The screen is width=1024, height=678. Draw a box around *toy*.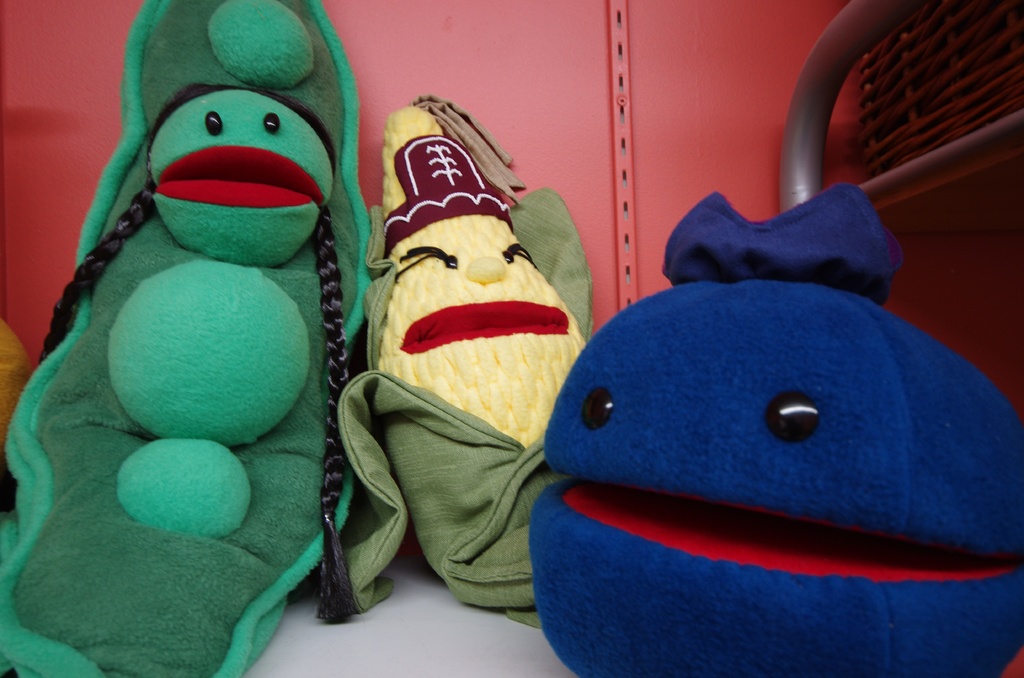
(left=534, top=188, right=1023, bottom=677).
